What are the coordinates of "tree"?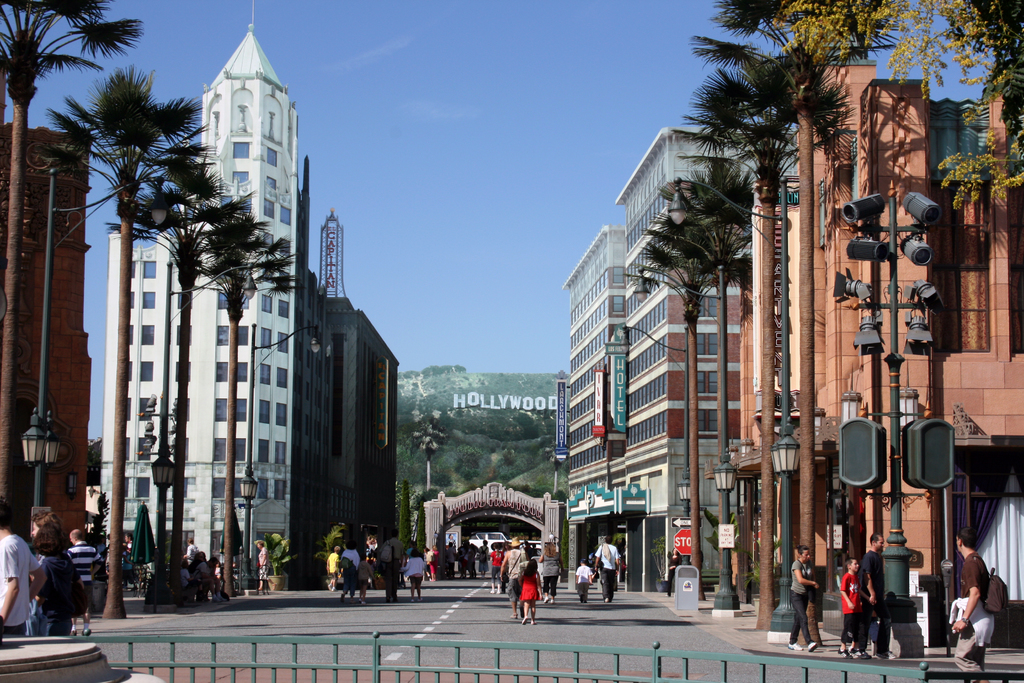
x1=397 y1=481 x2=415 y2=563.
